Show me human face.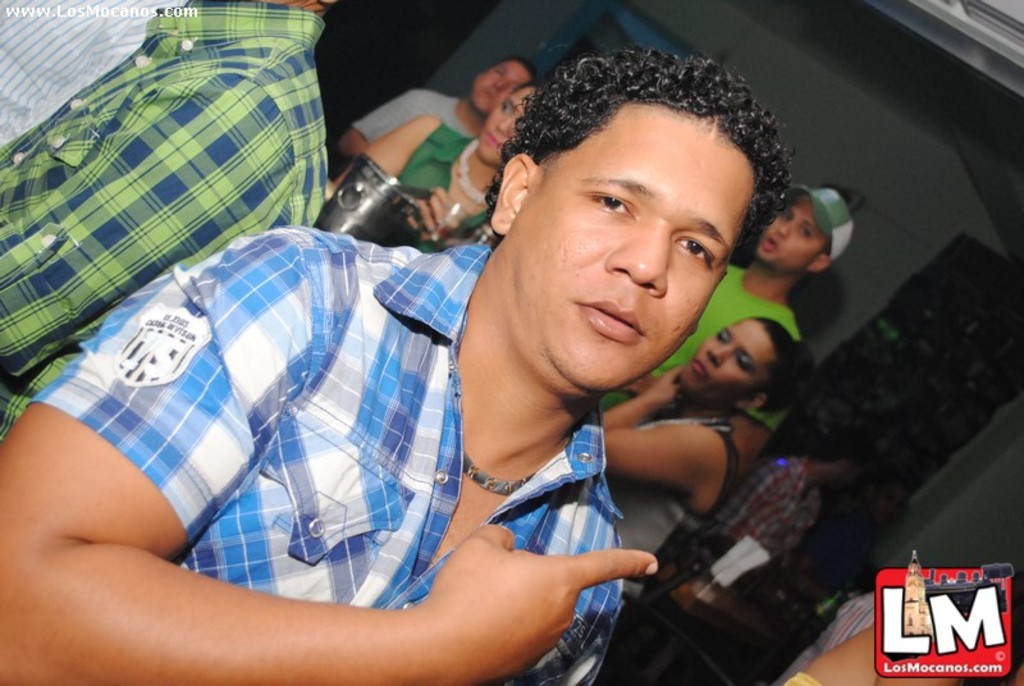
human face is here: BBox(476, 88, 543, 165).
